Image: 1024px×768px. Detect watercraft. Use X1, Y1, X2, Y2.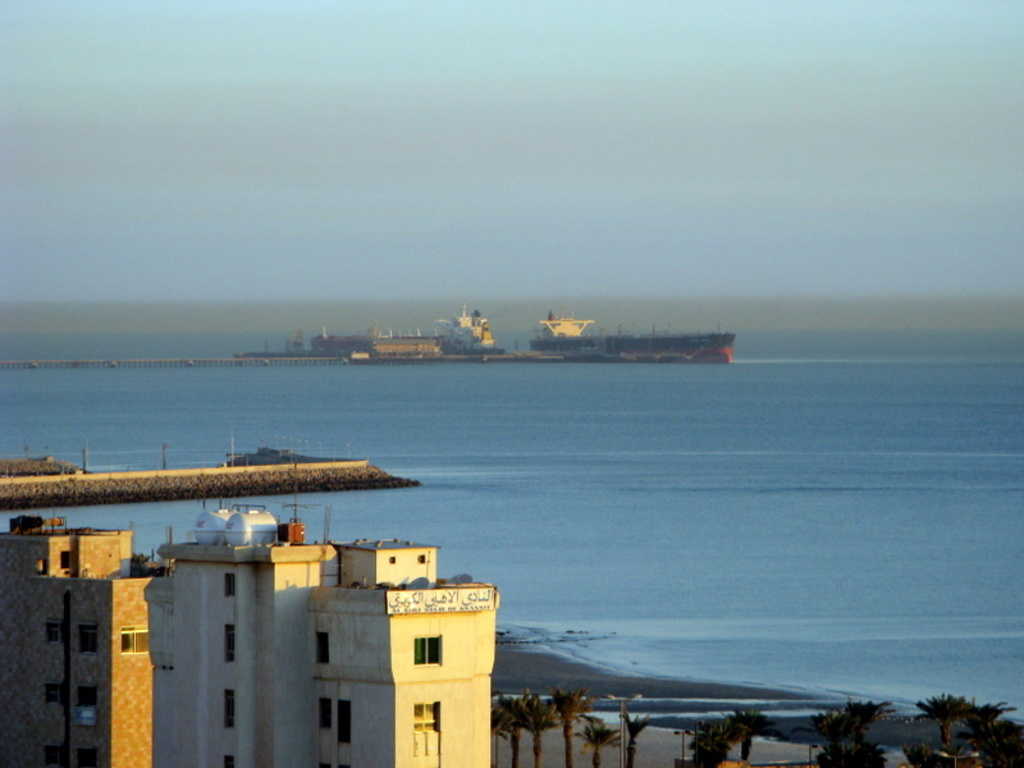
239, 301, 502, 357.
